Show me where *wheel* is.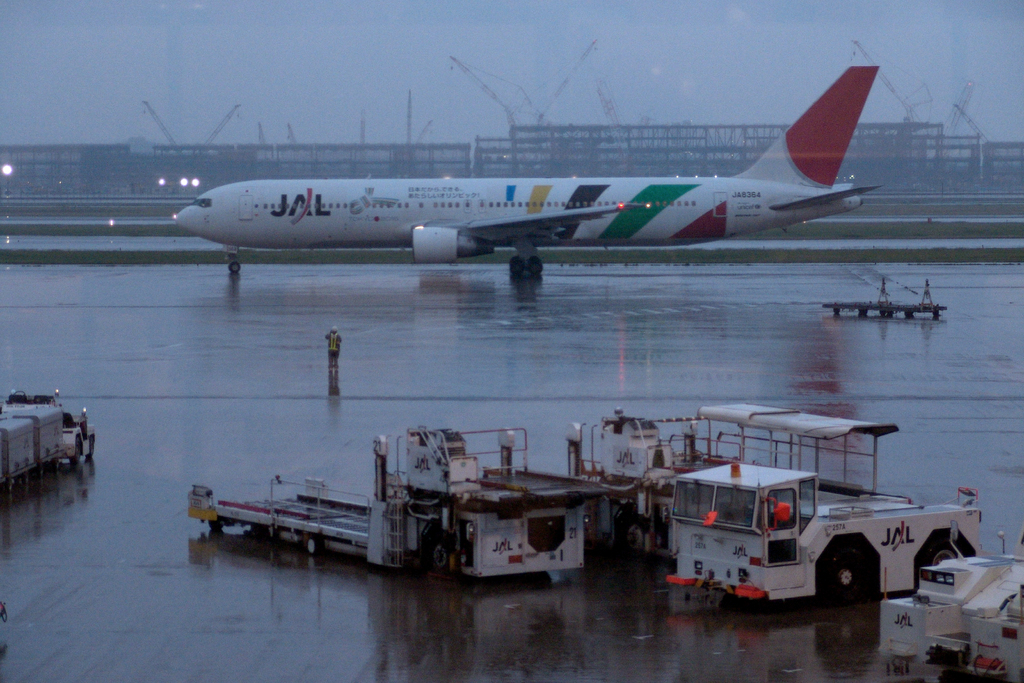
*wheel* is at locate(530, 263, 541, 276).
